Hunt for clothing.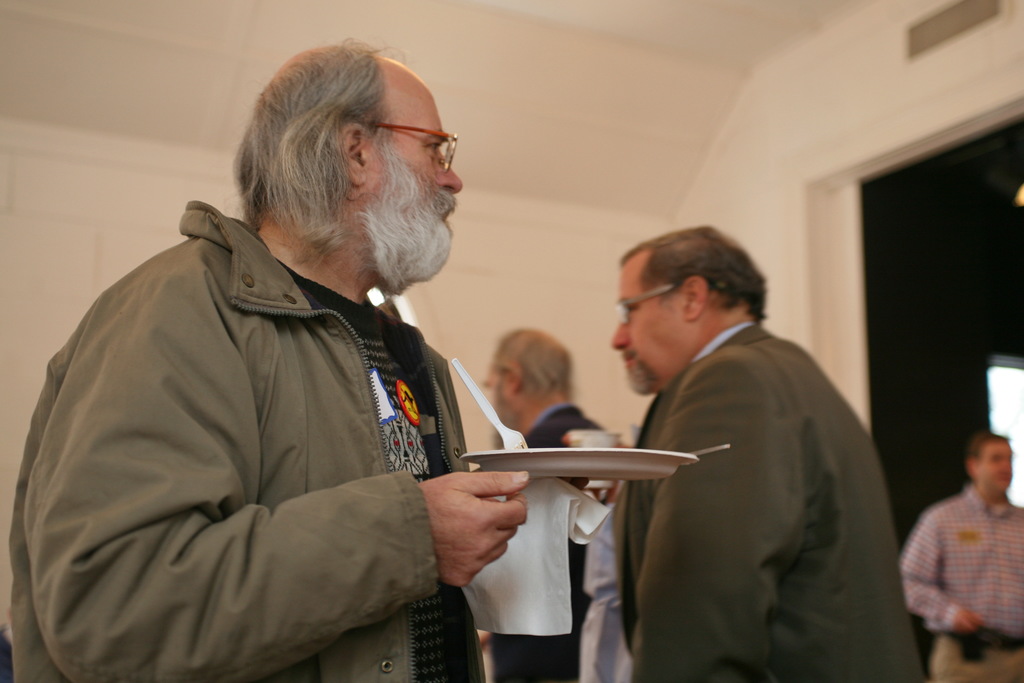
Hunted down at rect(497, 399, 621, 682).
